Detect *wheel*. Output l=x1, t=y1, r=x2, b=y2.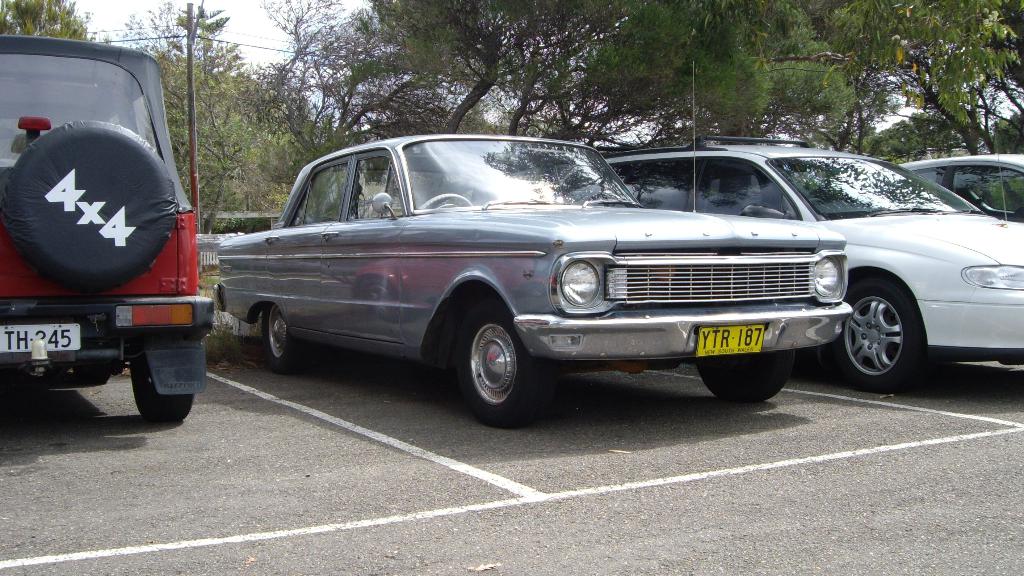
l=833, t=281, r=924, b=391.
